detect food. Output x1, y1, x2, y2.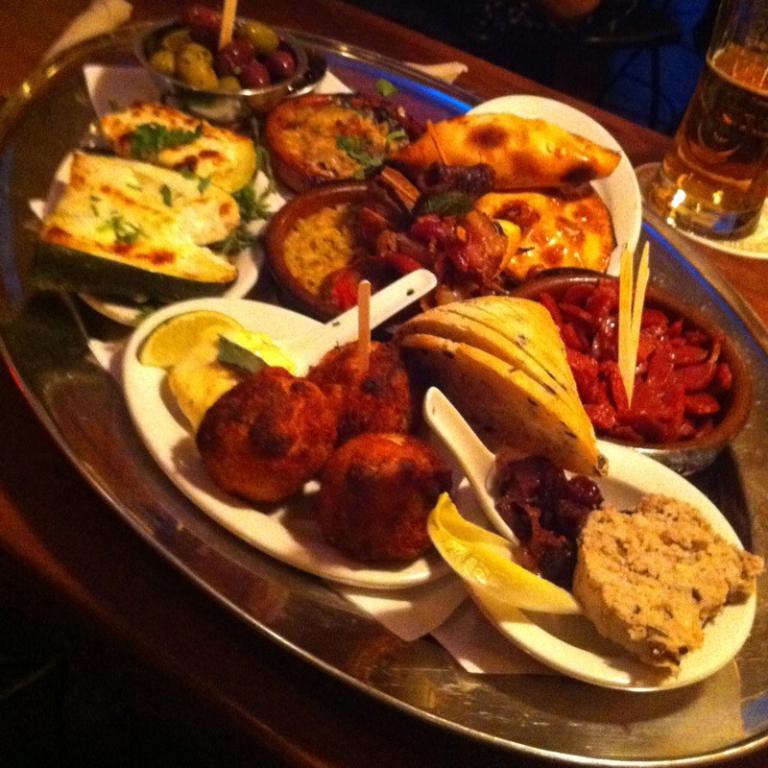
40, 149, 242, 308.
